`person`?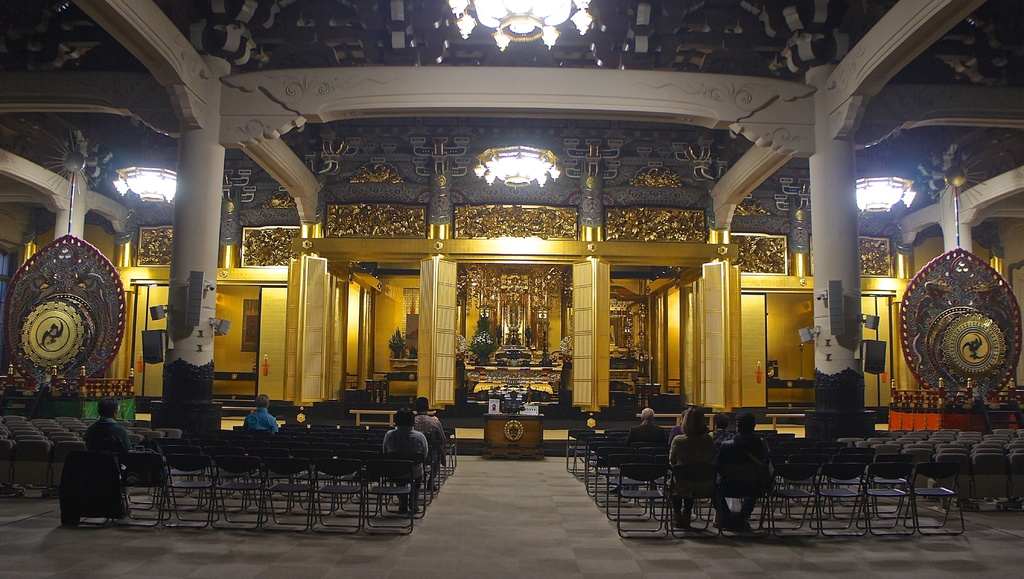
<region>668, 409, 719, 516</region>
